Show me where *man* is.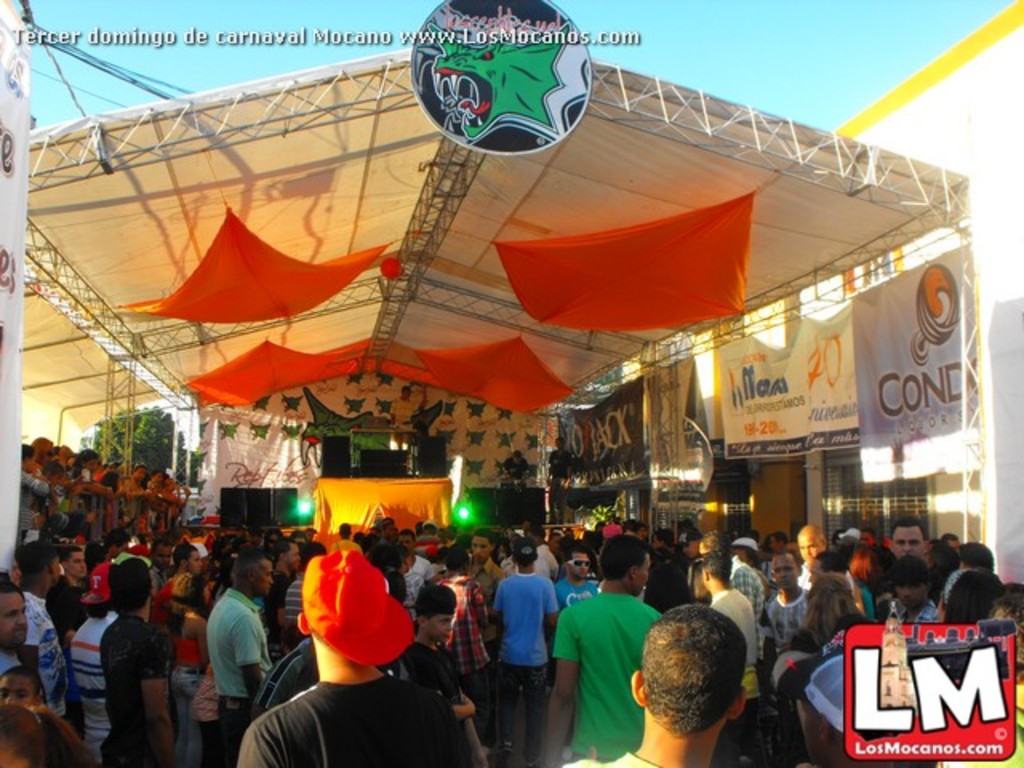
*man* is at <box>147,536,178,581</box>.
